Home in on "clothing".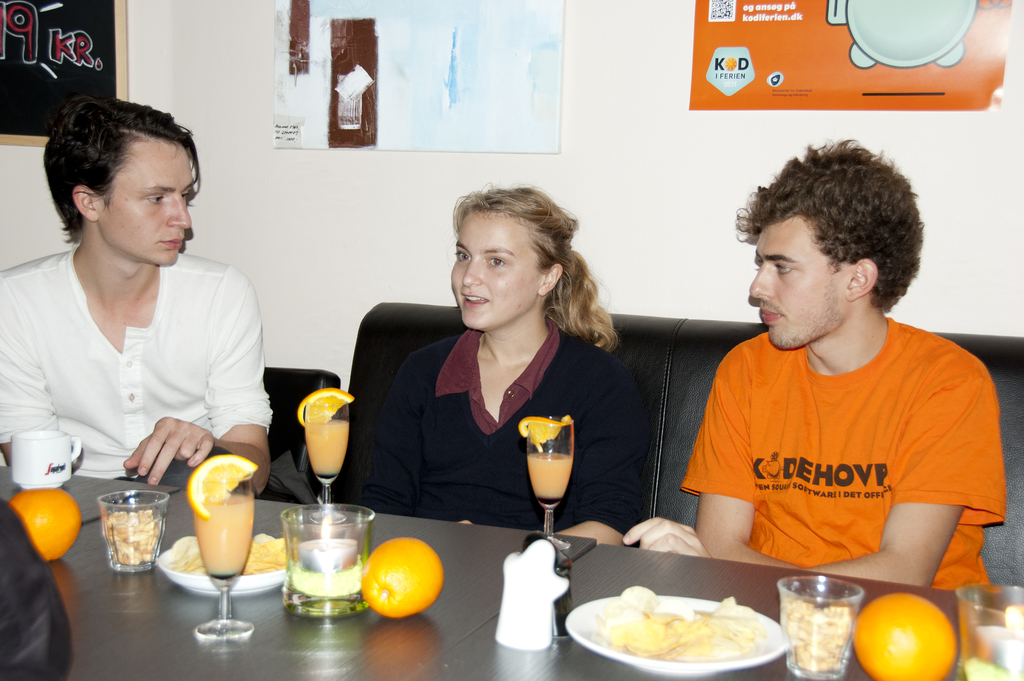
Homed in at Rect(367, 319, 652, 550).
